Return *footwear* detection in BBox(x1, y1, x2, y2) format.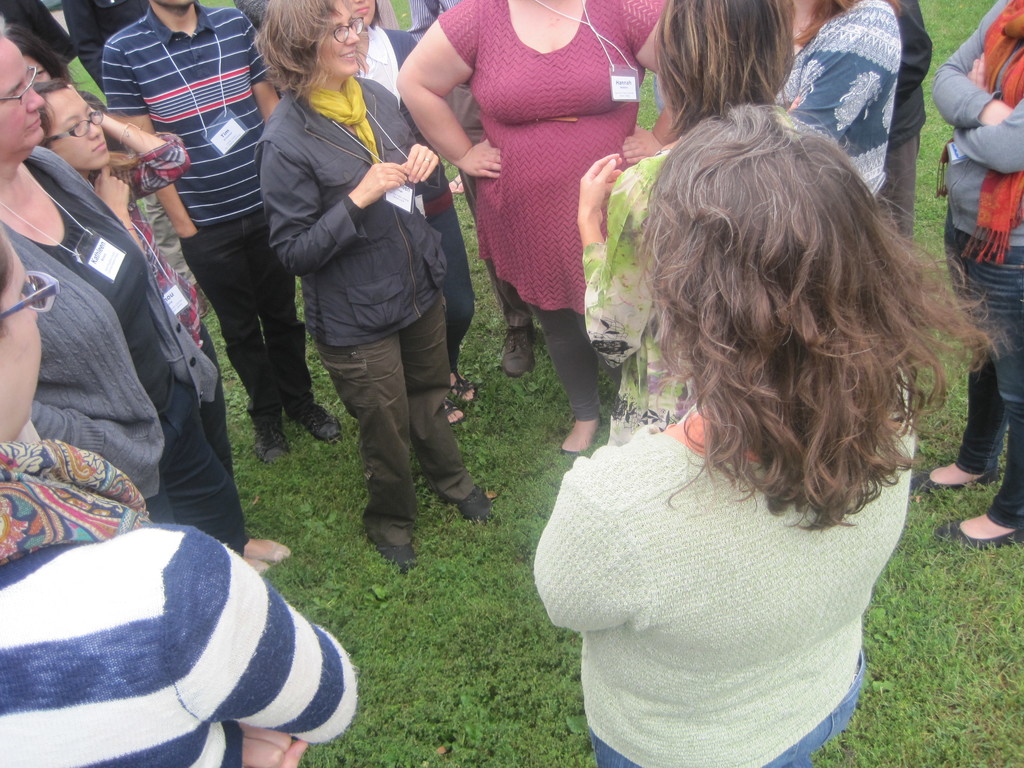
BBox(562, 418, 602, 461).
